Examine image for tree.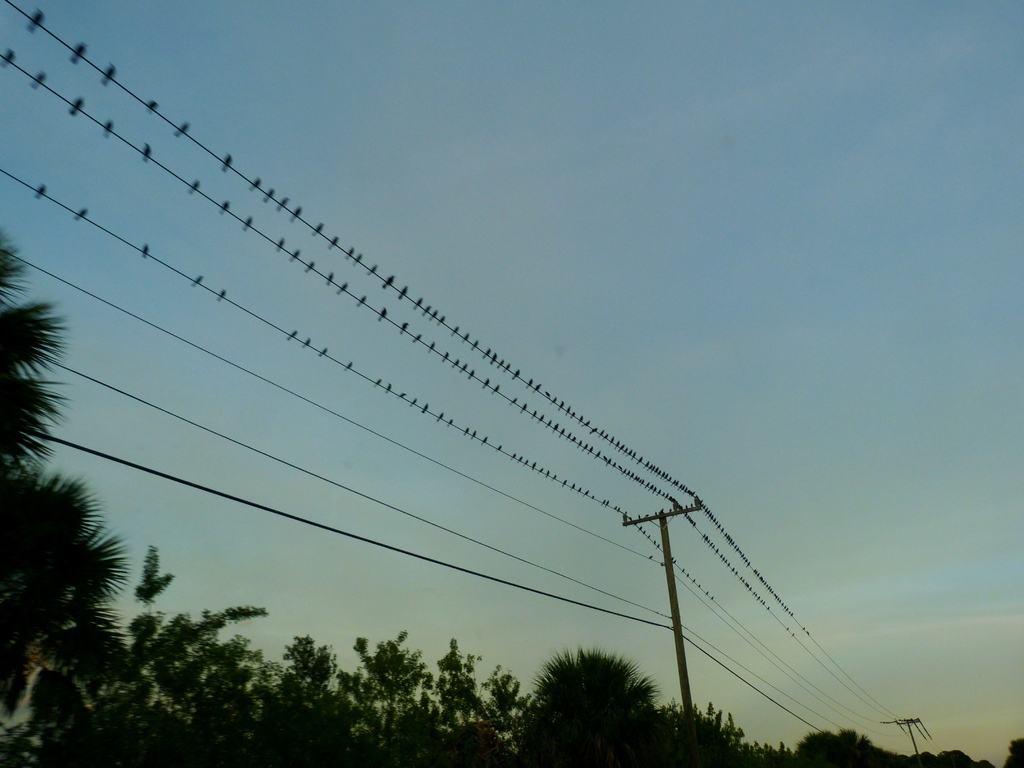
Examination result: [527,649,665,747].
